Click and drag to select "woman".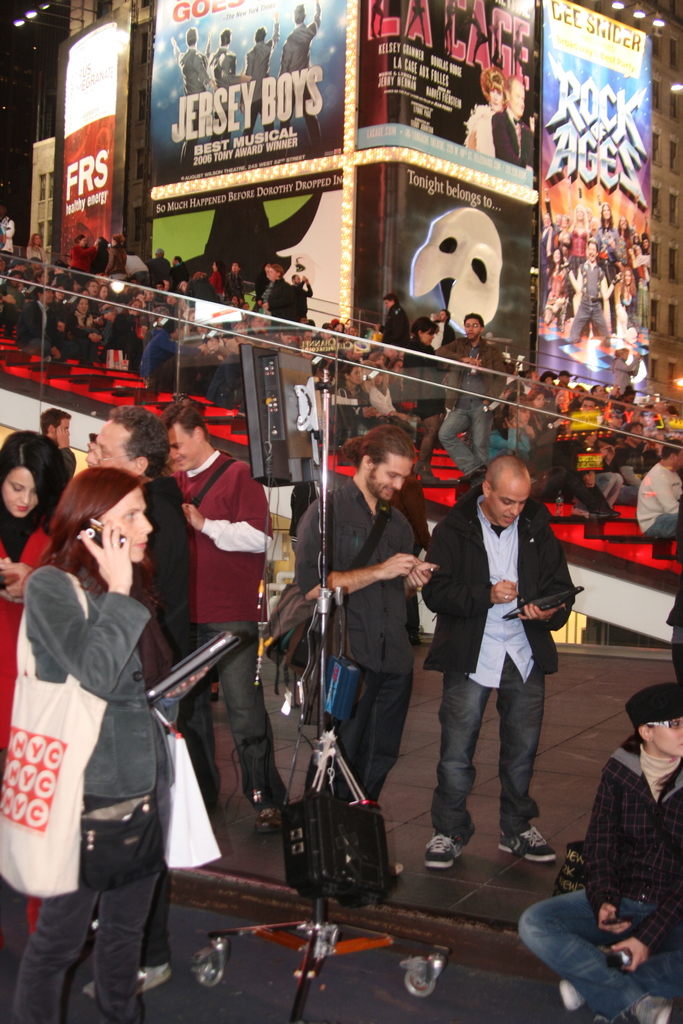
Selection: BBox(208, 255, 228, 307).
